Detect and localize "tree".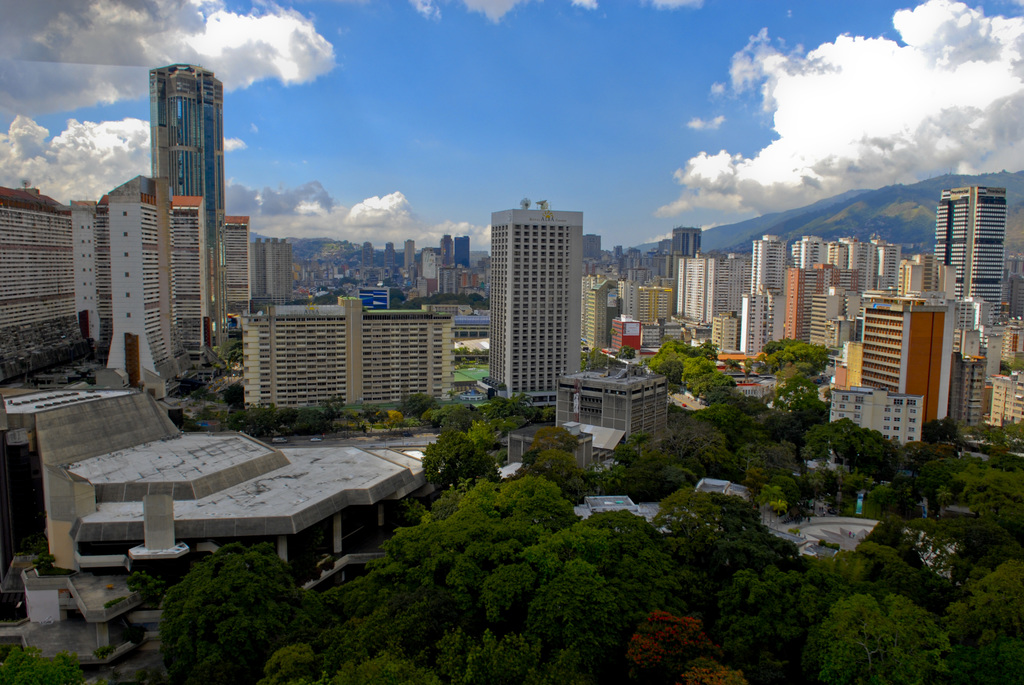
Localized at l=163, t=551, r=324, b=684.
